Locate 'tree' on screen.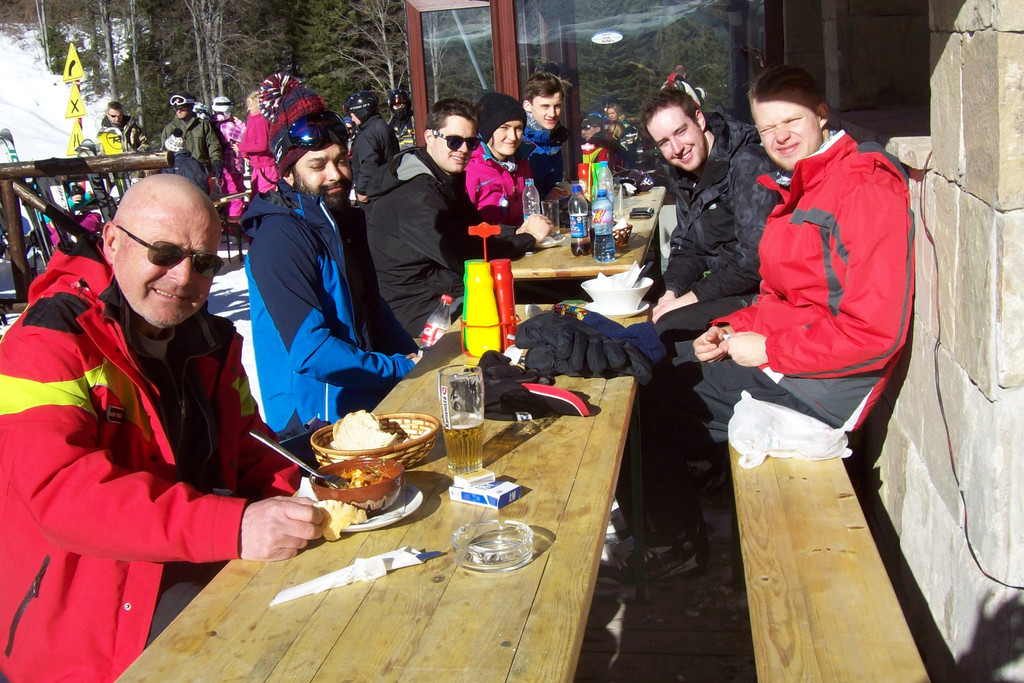
On screen at l=302, t=0, r=368, b=133.
